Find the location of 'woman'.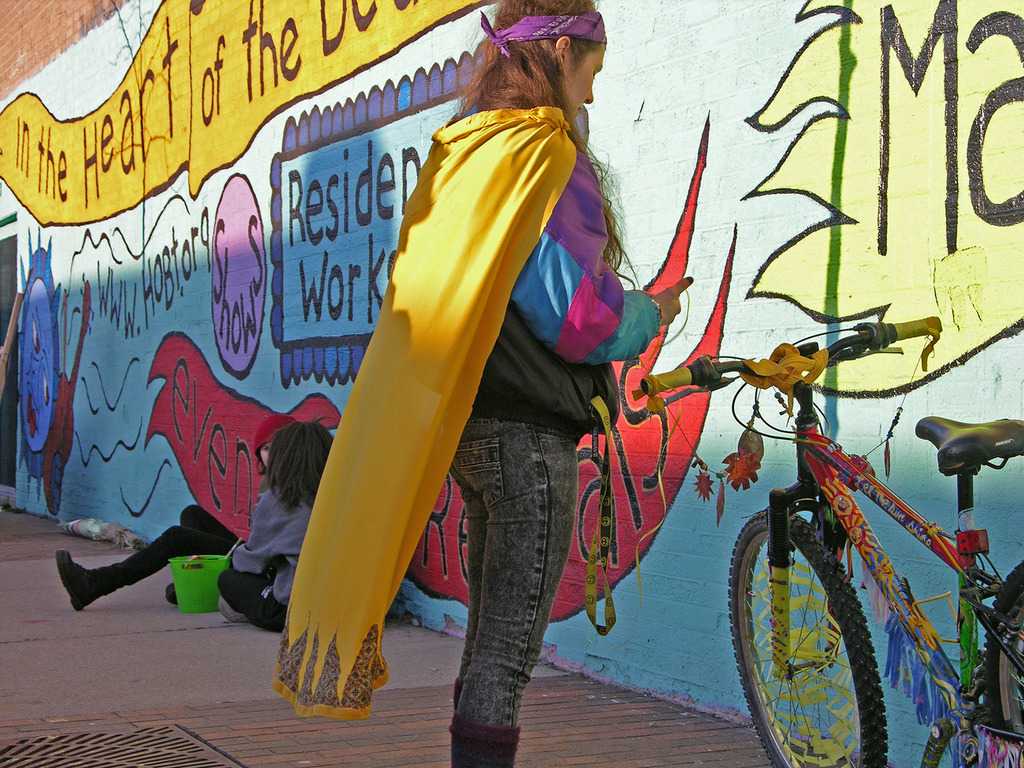
Location: 51:410:308:606.
